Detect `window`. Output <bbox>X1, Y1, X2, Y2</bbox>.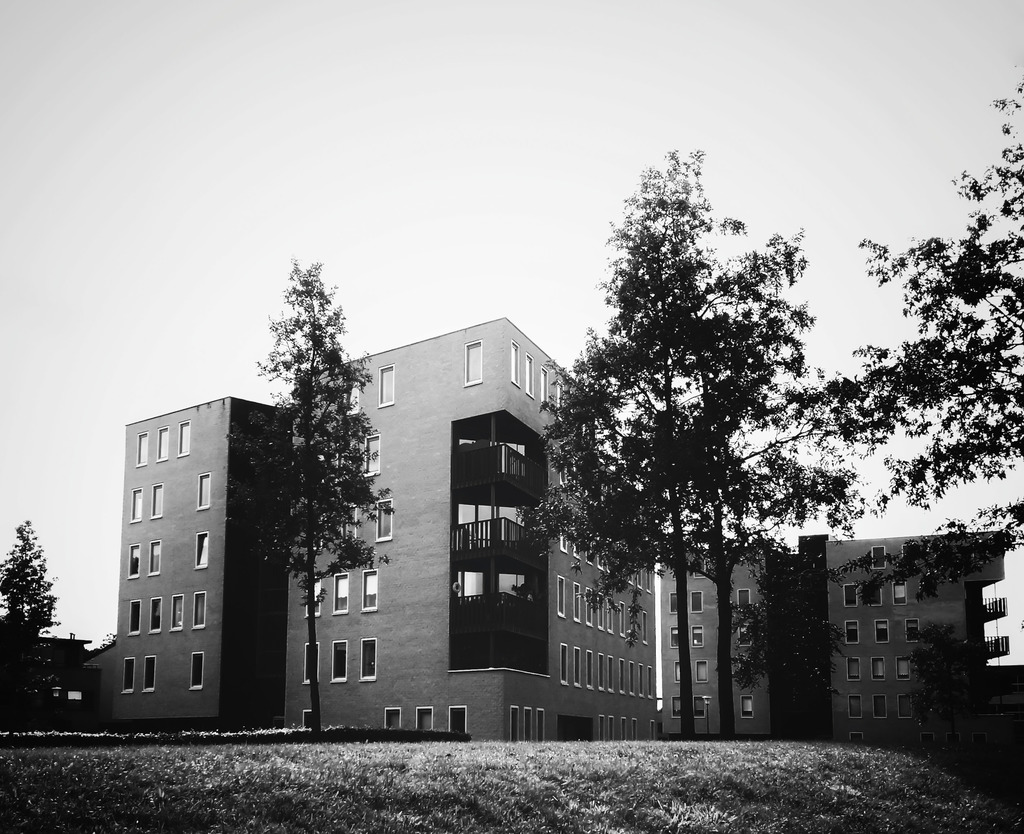
<bbox>178, 419, 191, 457</bbox>.
